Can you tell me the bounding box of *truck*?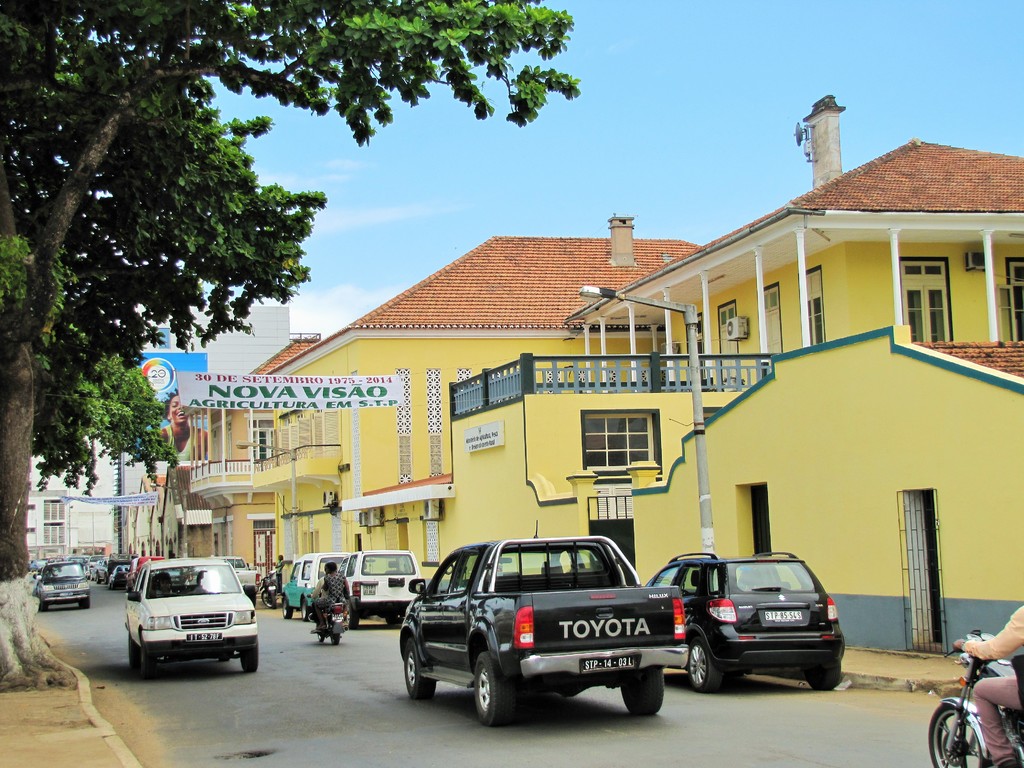
crop(379, 541, 709, 726).
